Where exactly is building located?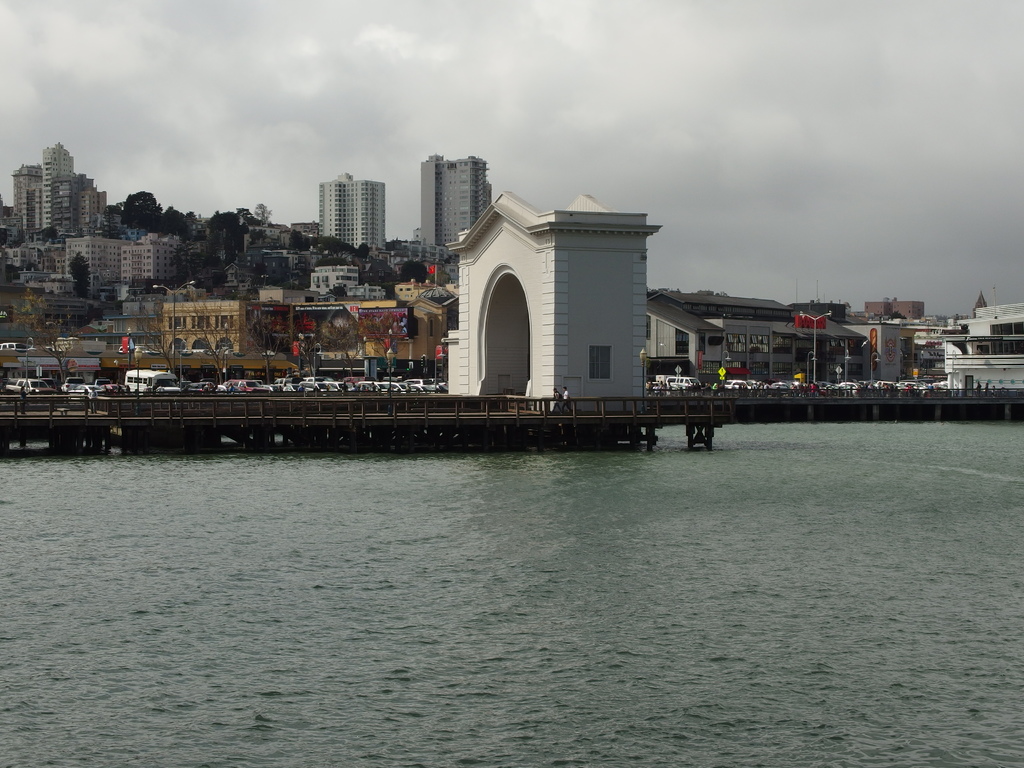
Its bounding box is detection(319, 176, 386, 244).
